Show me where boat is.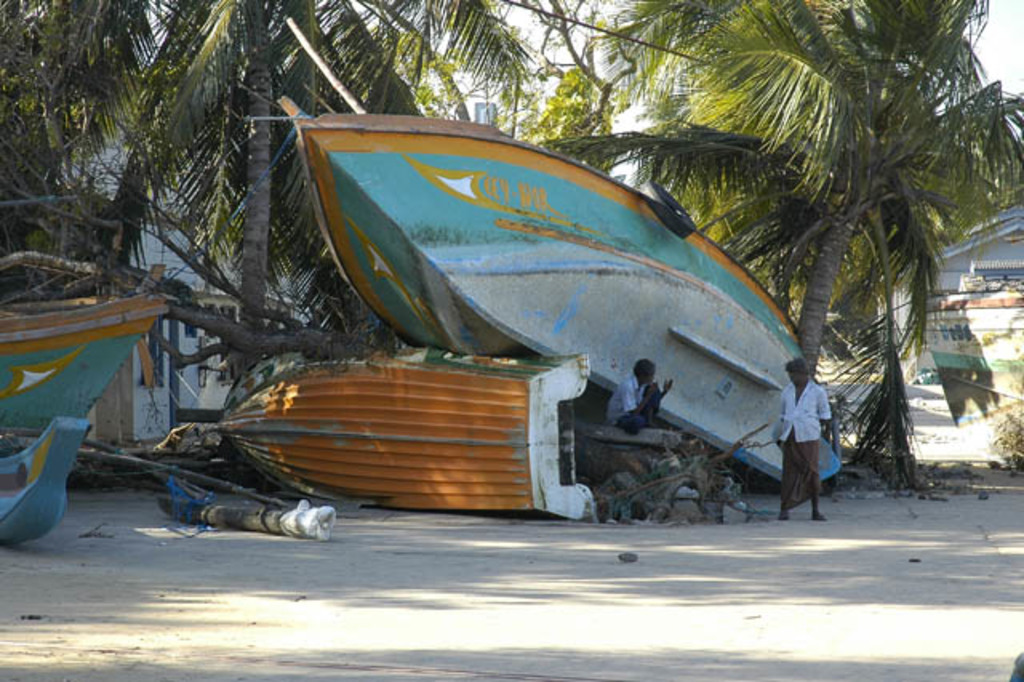
boat is at [x1=0, y1=288, x2=174, y2=440].
